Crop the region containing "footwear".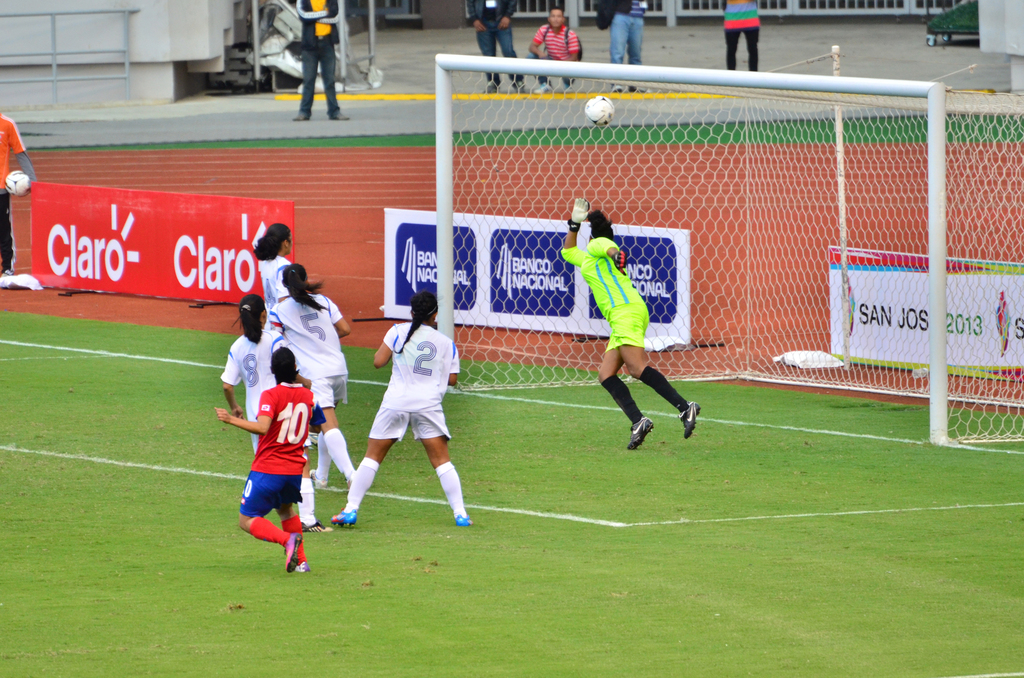
Crop region: (x1=511, y1=79, x2=532, y2=100).
